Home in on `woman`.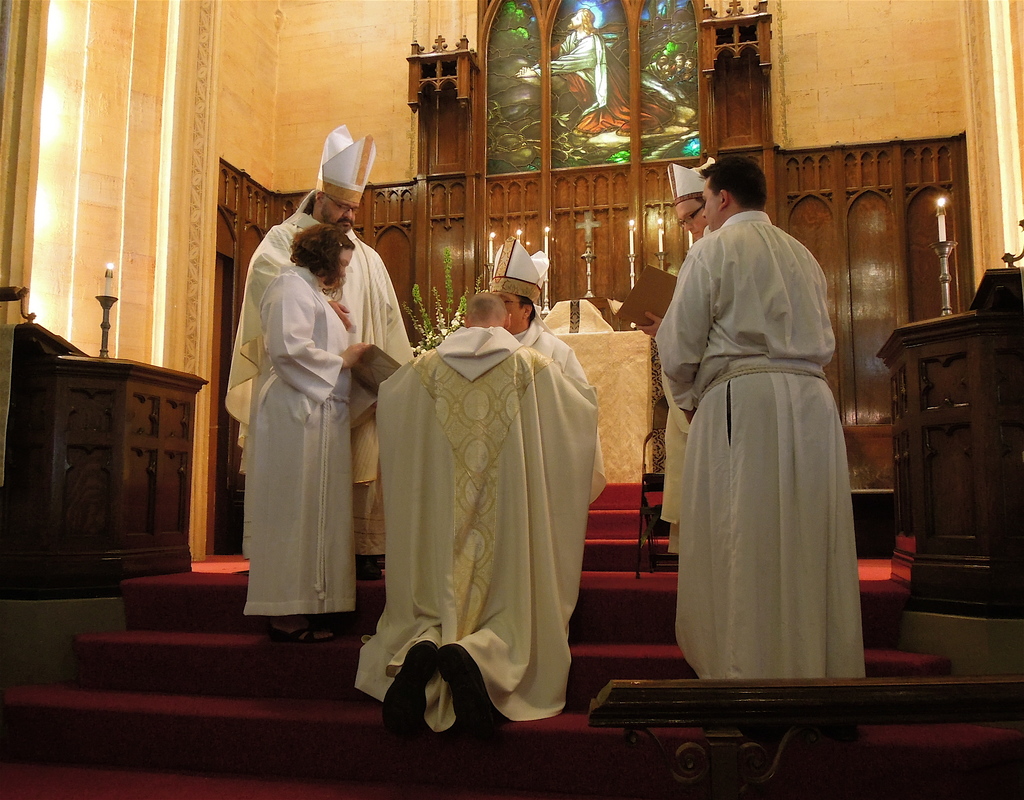
Homed in at locate(241, 222, 367, 641).
